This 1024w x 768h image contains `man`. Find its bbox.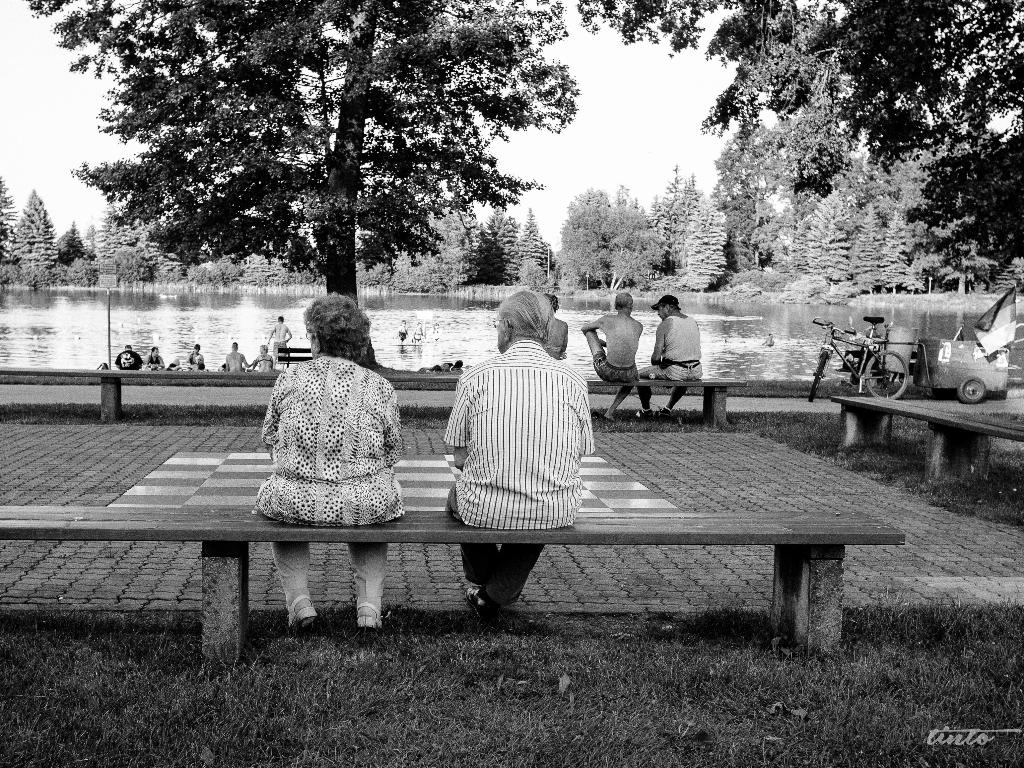
locate(144, 349, 165, 365).
